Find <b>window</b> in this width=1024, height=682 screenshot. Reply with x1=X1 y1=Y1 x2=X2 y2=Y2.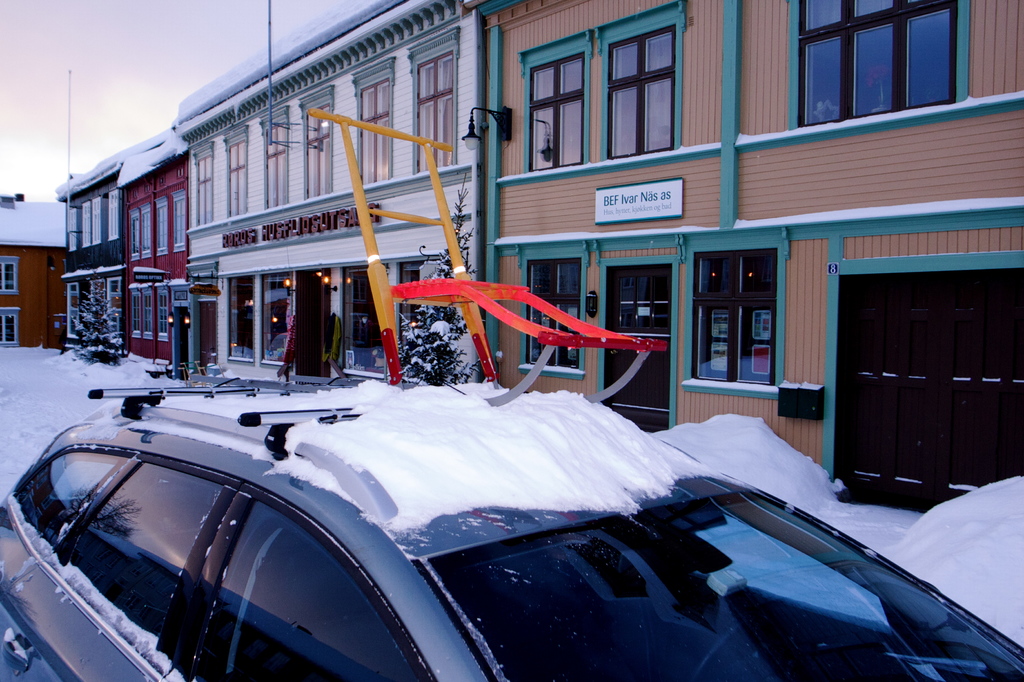
x1=604 y1=24 x2=675 y2=160.
